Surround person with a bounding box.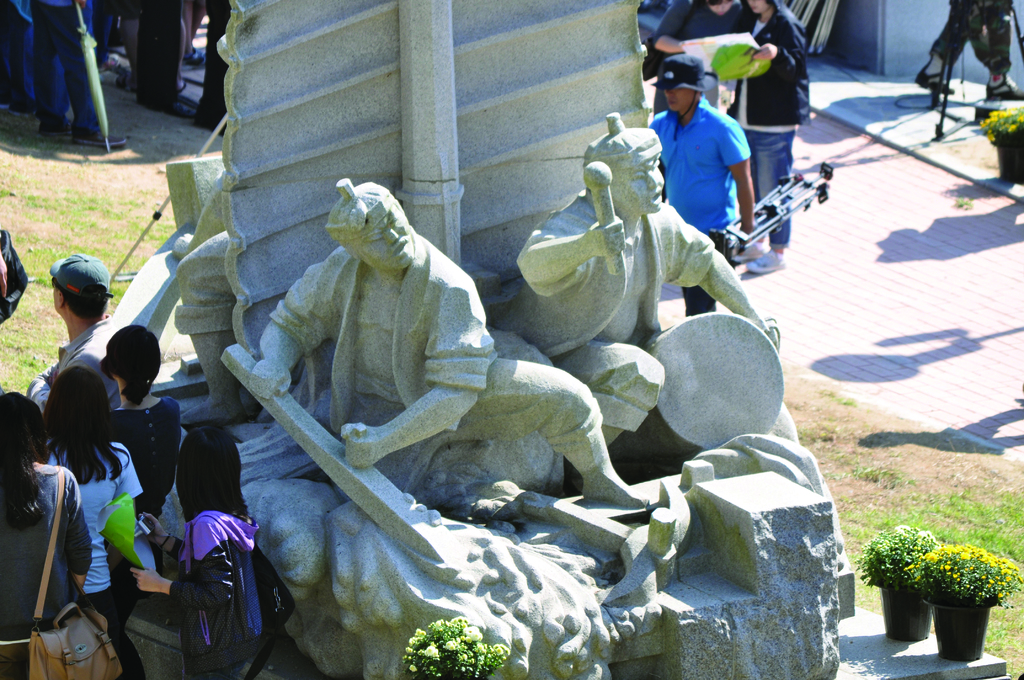
{"left": 43, "top": 361, "right": 147, "bottom": 617}.
